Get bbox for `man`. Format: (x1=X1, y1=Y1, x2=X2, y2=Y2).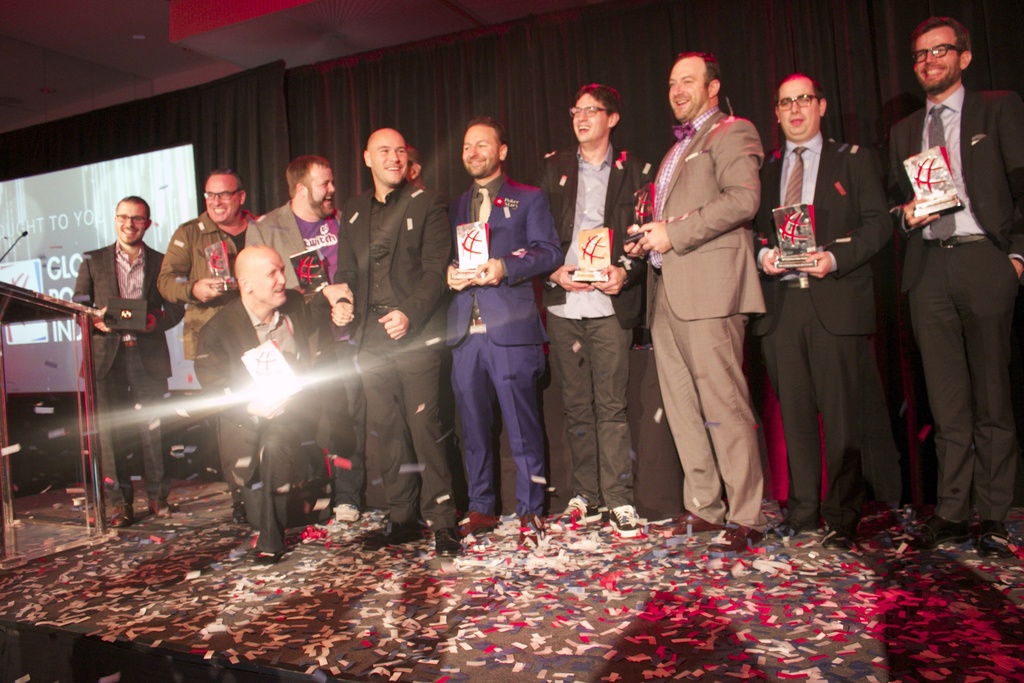
(x1=634, y1=28, x2=794, y2=536).
